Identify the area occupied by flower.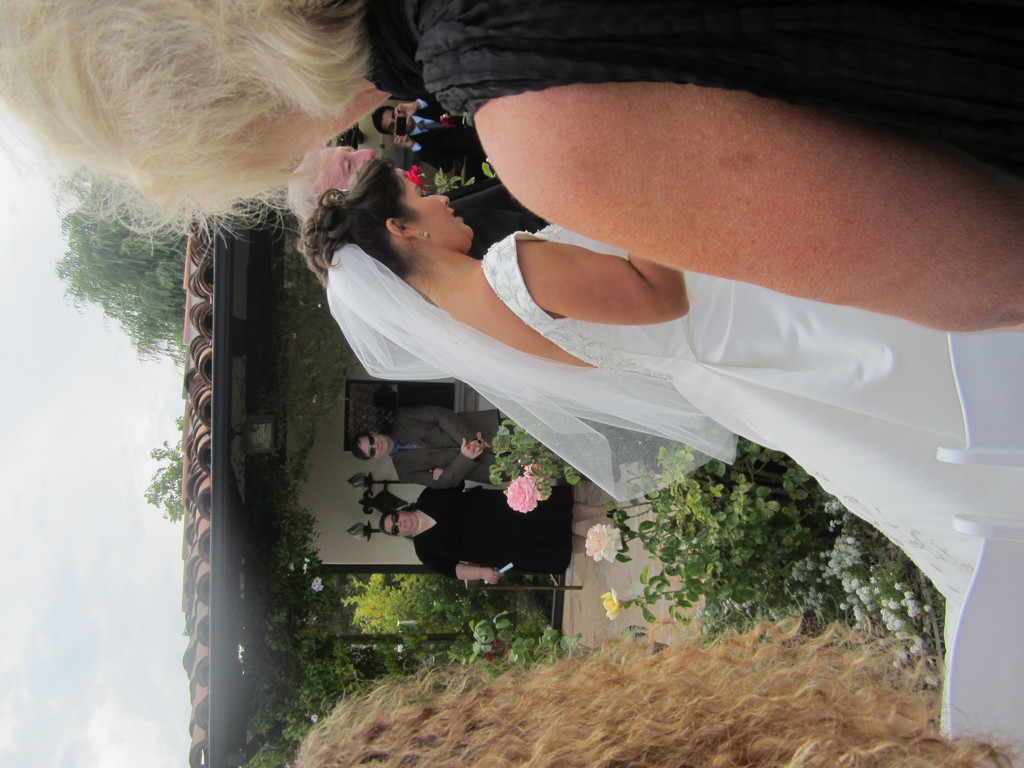
Area: bbox=(600, 589, 620, 625).
